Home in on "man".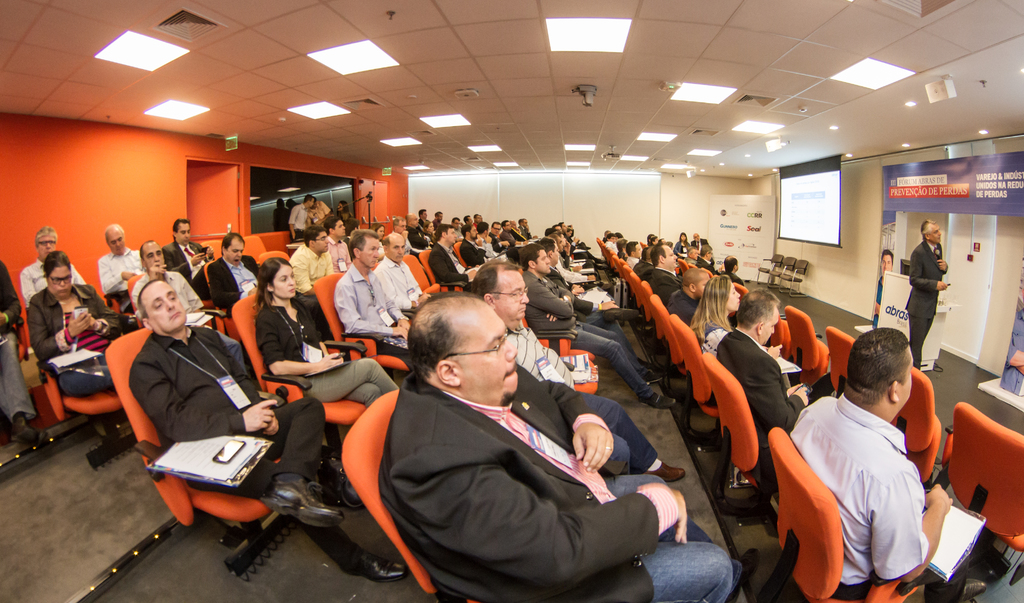
Homed in at {"left": 715, "top": 284, "right": 820, "bottom": 478}.
